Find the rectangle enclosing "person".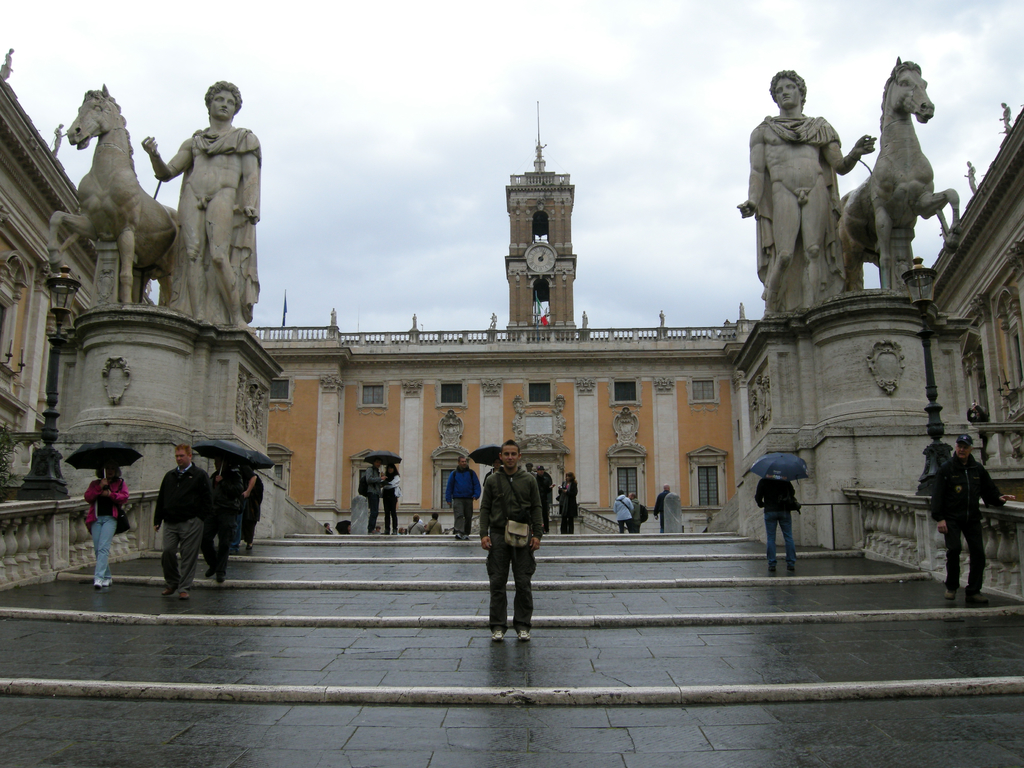
<region>474, 433, 544, 640</region>.
